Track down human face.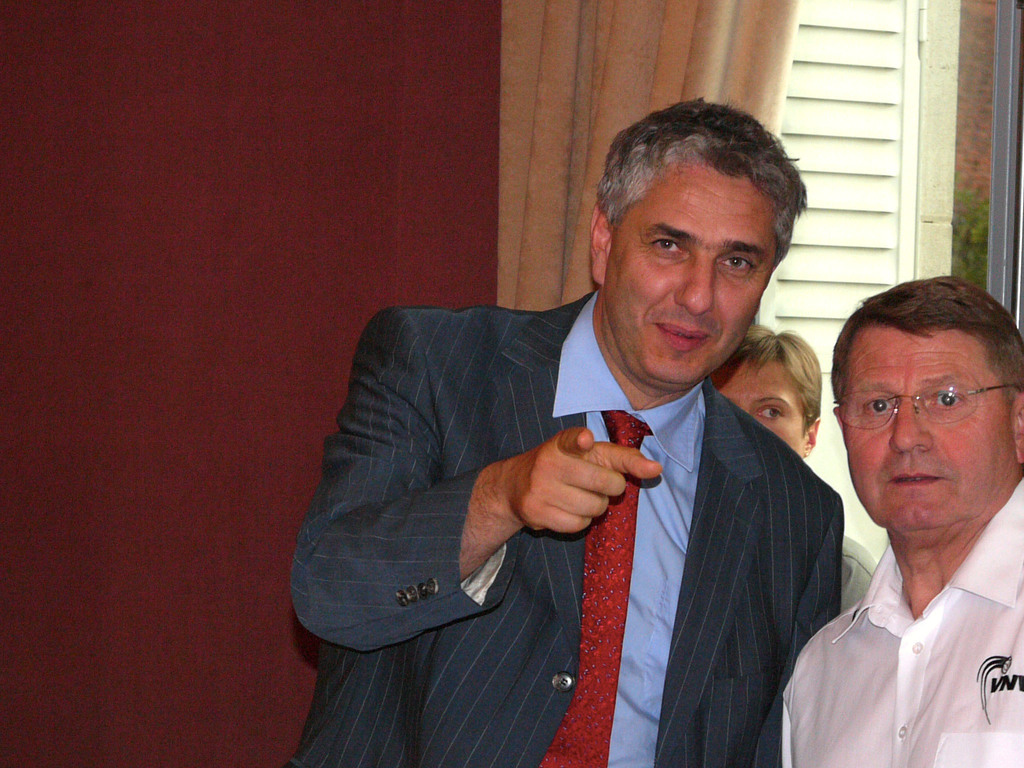
Tracked to pyautogui.locateOnScreen(605, 165, 772, 382).
